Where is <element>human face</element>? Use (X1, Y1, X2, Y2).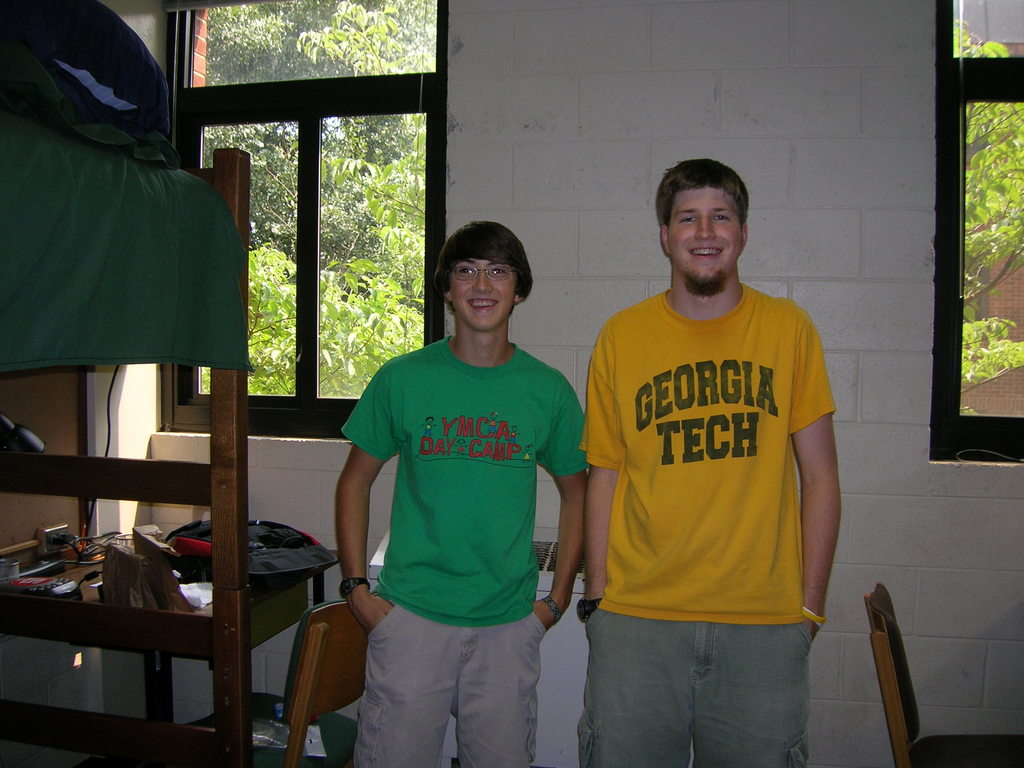
(445, 254, 519, 333).
